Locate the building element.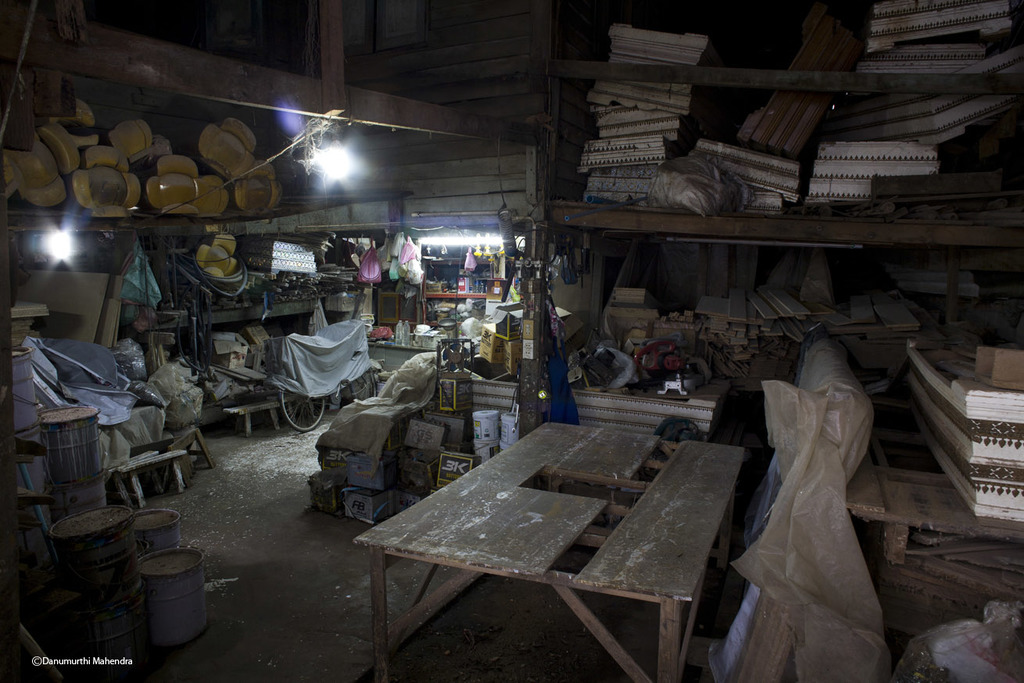
Element bbox: 0:0:1023:674.
